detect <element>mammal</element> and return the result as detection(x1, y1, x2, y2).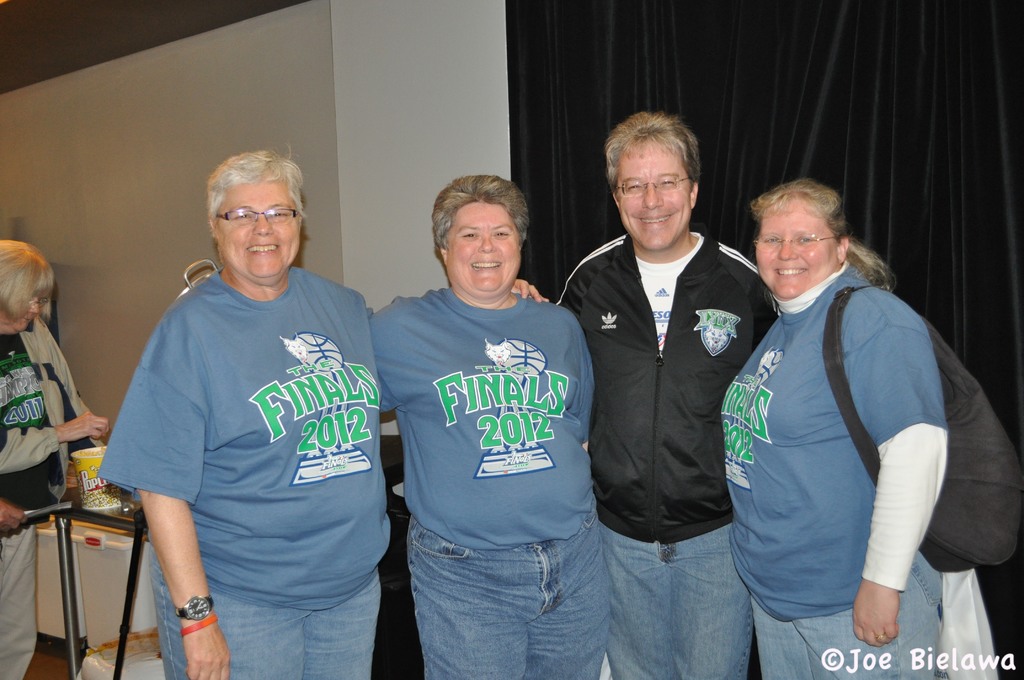
detection(716, 176, 951, 679).
